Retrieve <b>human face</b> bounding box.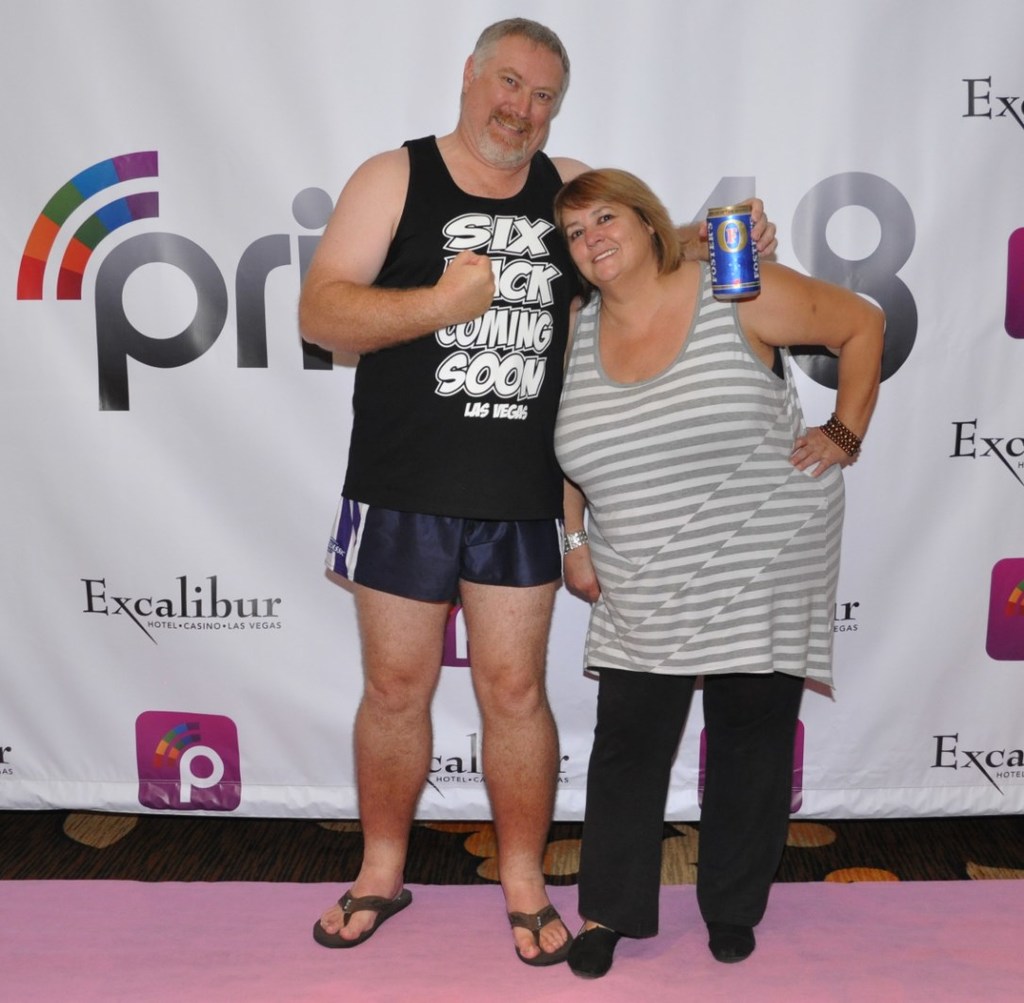
Bounding box: (left=560, top=197, right=654, bottom=286).
